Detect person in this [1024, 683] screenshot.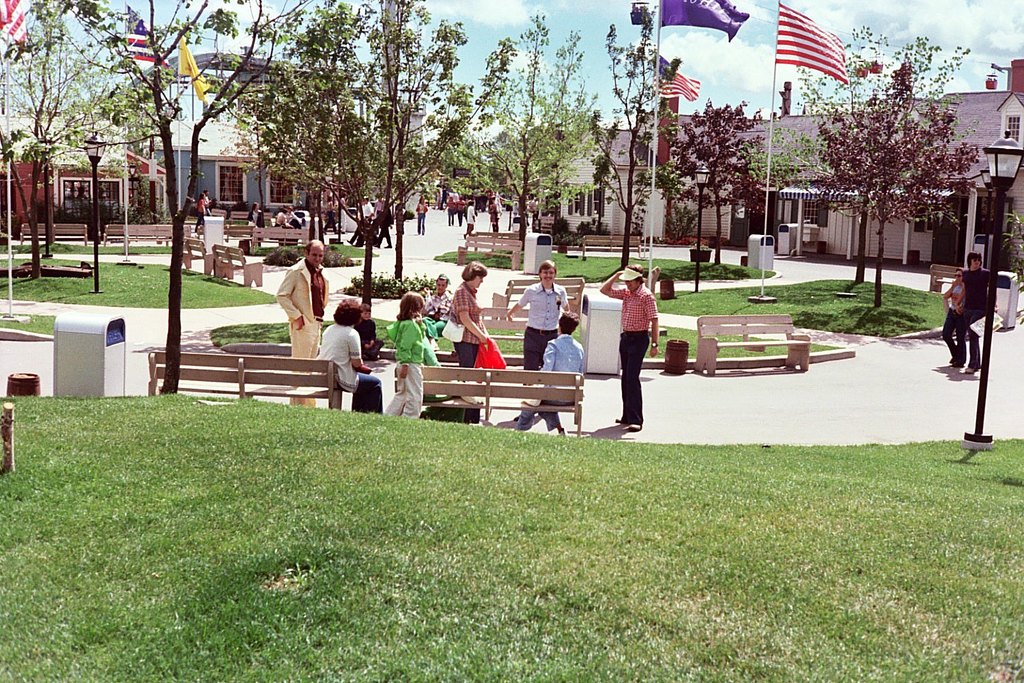
Detection: [left=965, top=251, right=993, bottom=377].
